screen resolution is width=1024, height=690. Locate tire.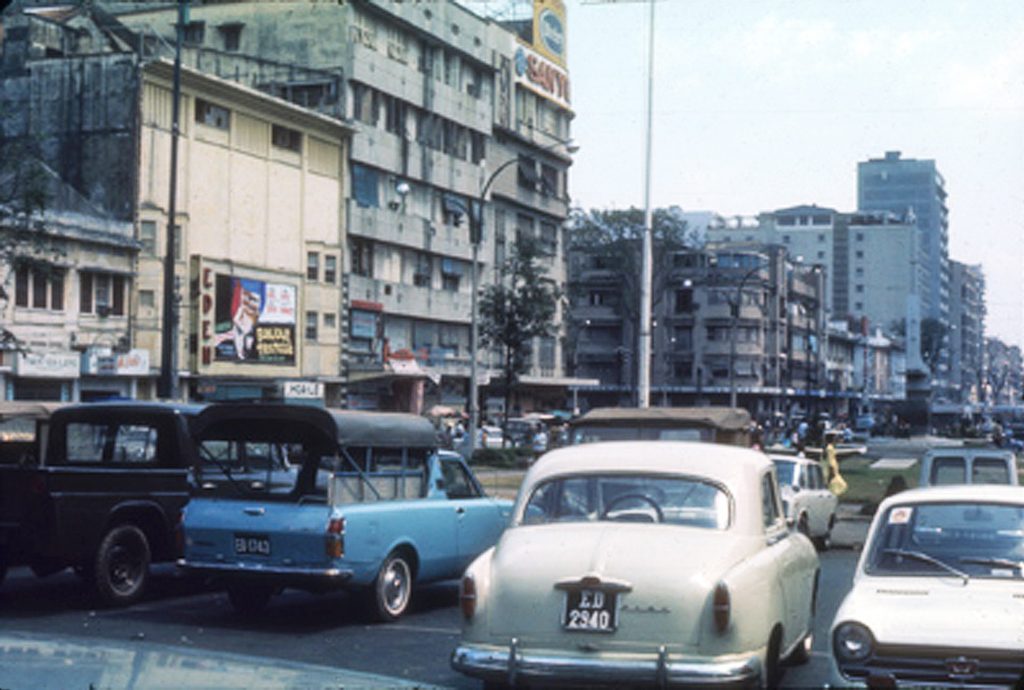
371 552 413 617.
